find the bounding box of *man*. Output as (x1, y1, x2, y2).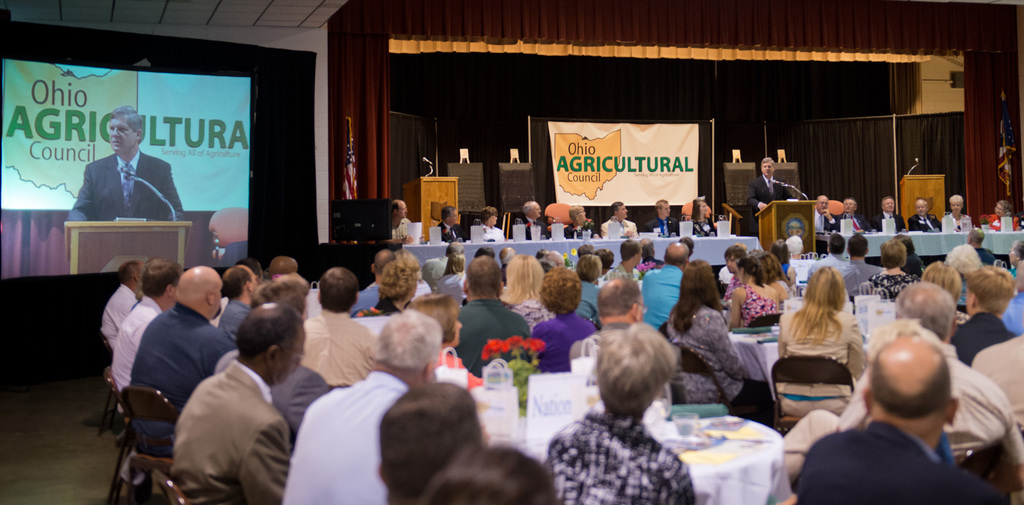
(644, 200, 684, 237).
